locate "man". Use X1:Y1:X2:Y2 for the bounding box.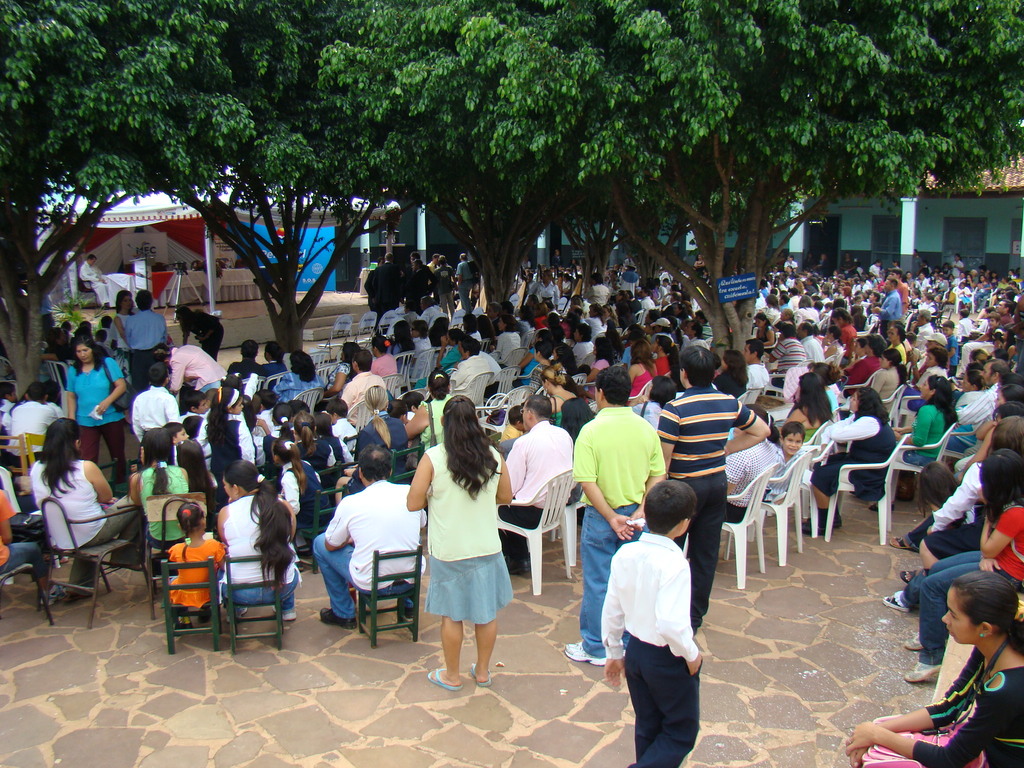
642:286:654:308.
